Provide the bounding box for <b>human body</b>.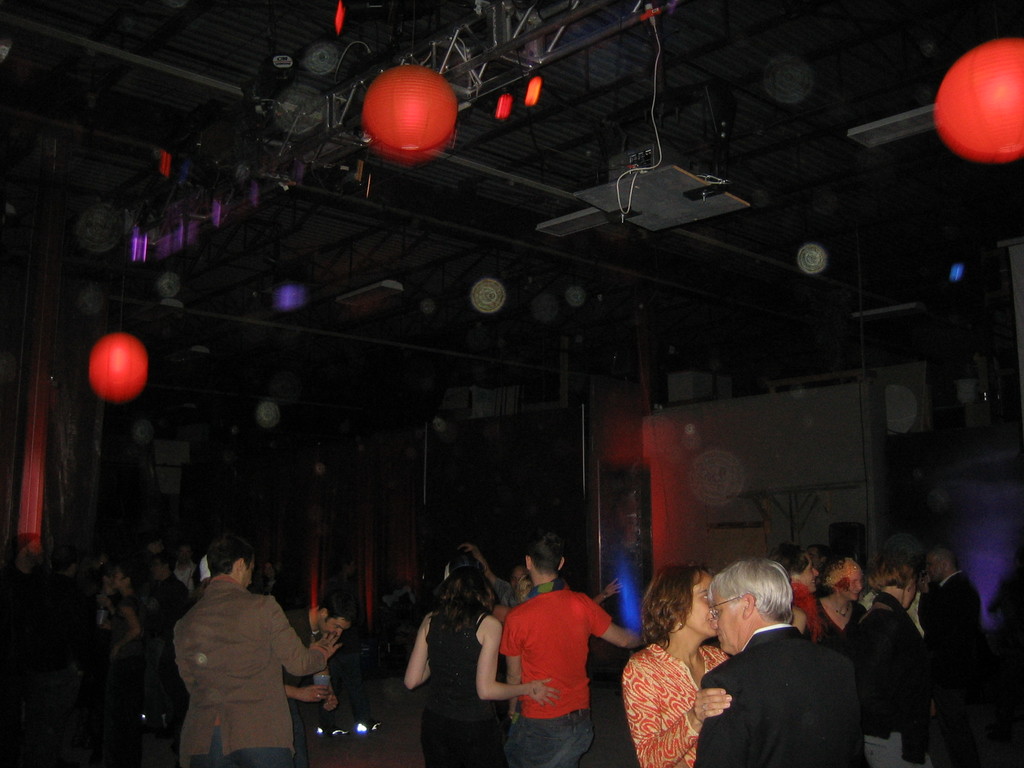
box(175, 572, 340, 767).
